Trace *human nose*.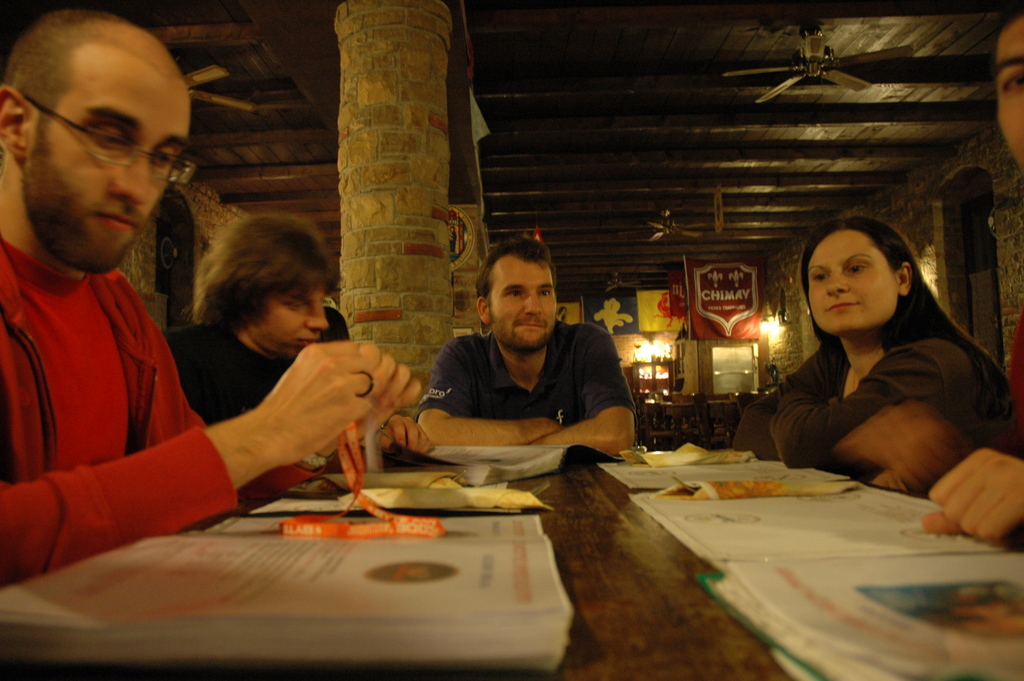
Traced to {"x1": 826, "y1": 271, "x2": 847, "y2": 292}.
